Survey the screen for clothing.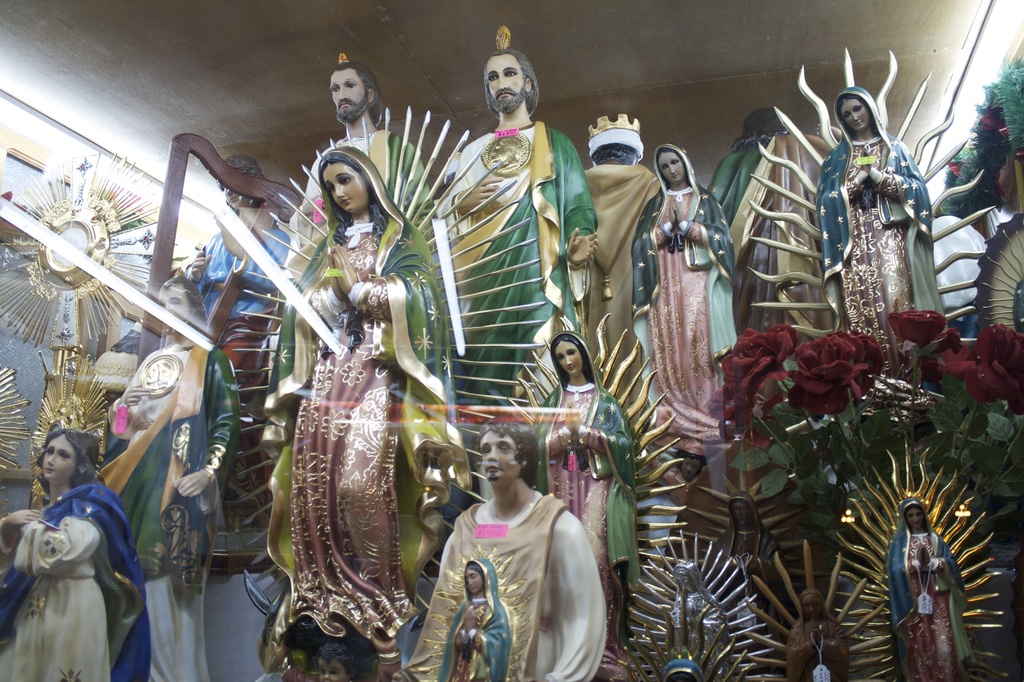
Survey found: region(189, 228, 289, 569).
